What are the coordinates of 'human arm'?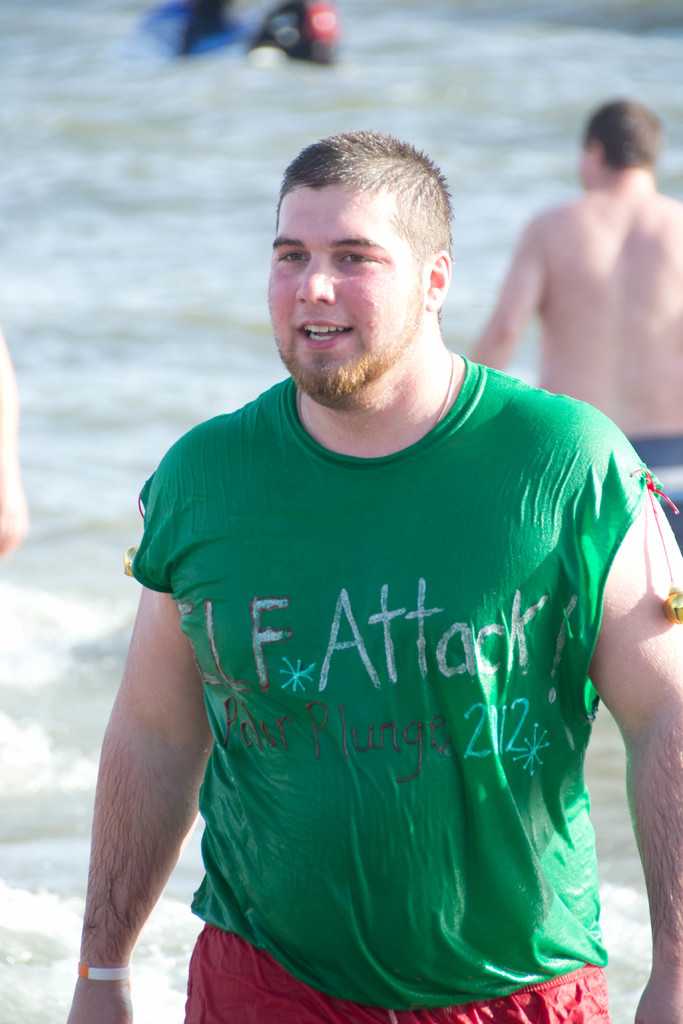
box(468, 197, 552, 372).
